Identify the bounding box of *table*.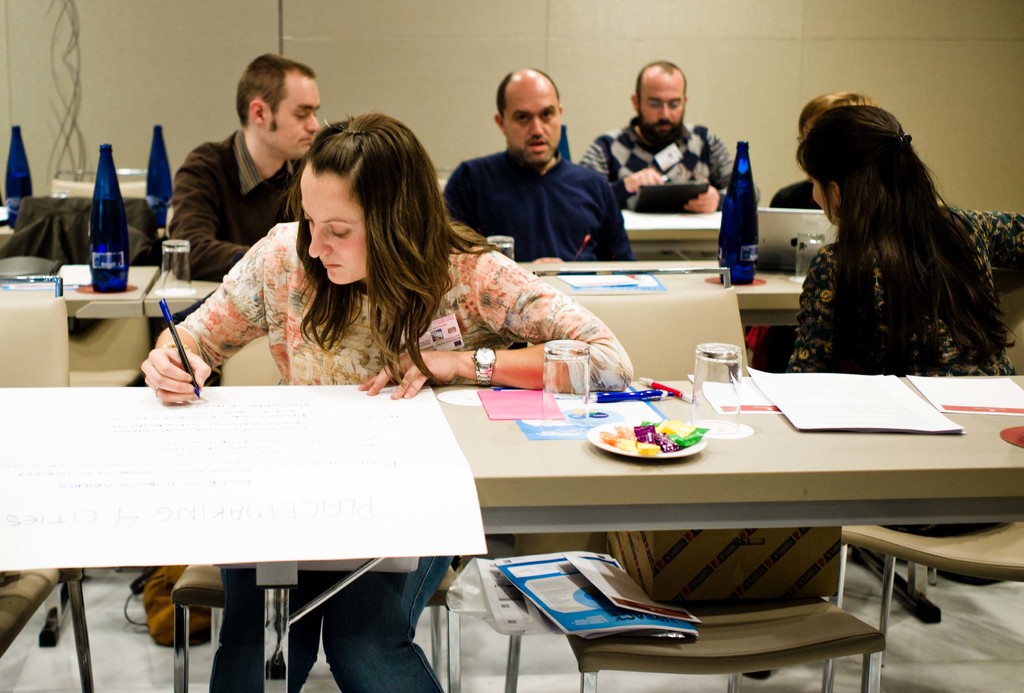
0,255,814,332.
